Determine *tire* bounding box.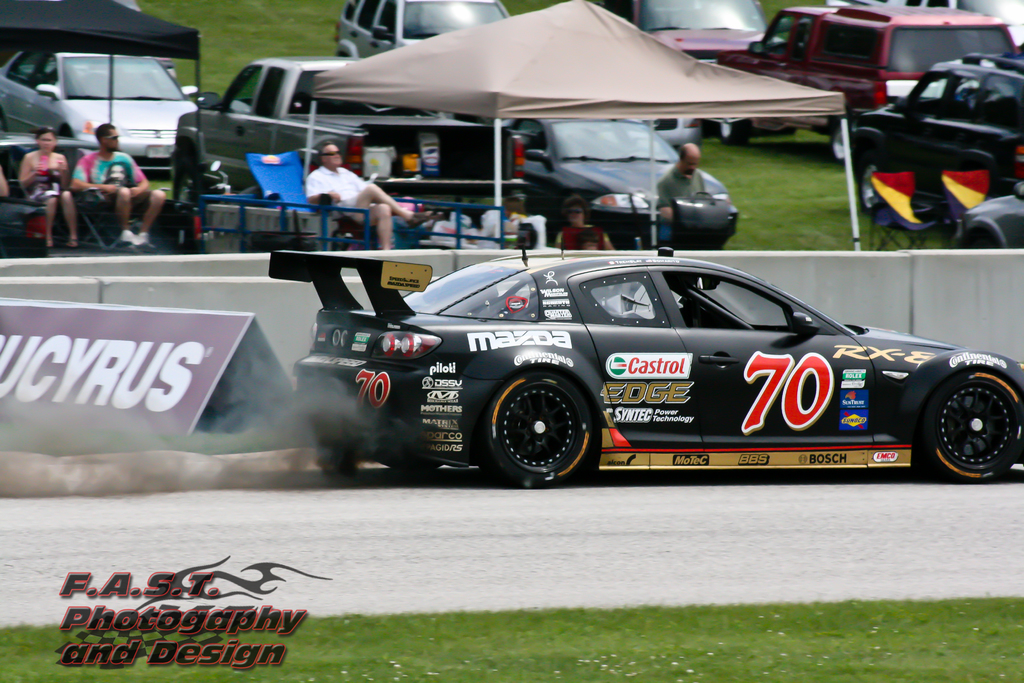
Determined: {"left": 502, "top": 181, "right": 537, "bottom": 220}.
